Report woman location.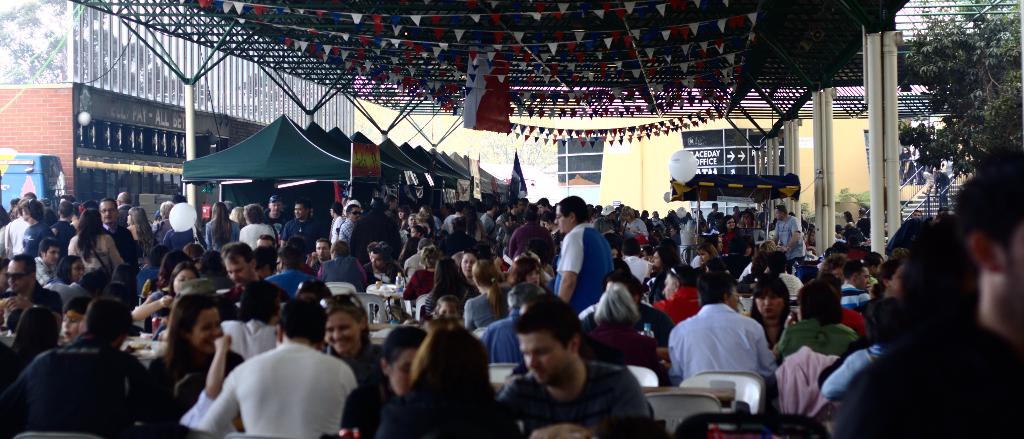
Report: [337, 325, 429, 438].
